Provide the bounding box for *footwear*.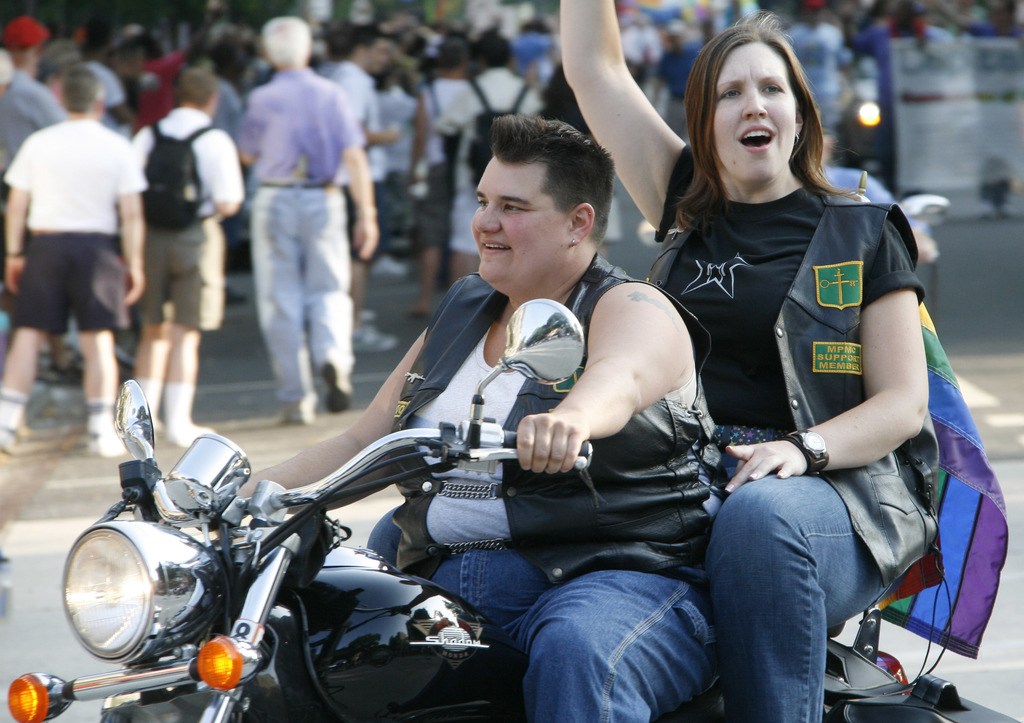
Rect(318, 359, 349, 416).
